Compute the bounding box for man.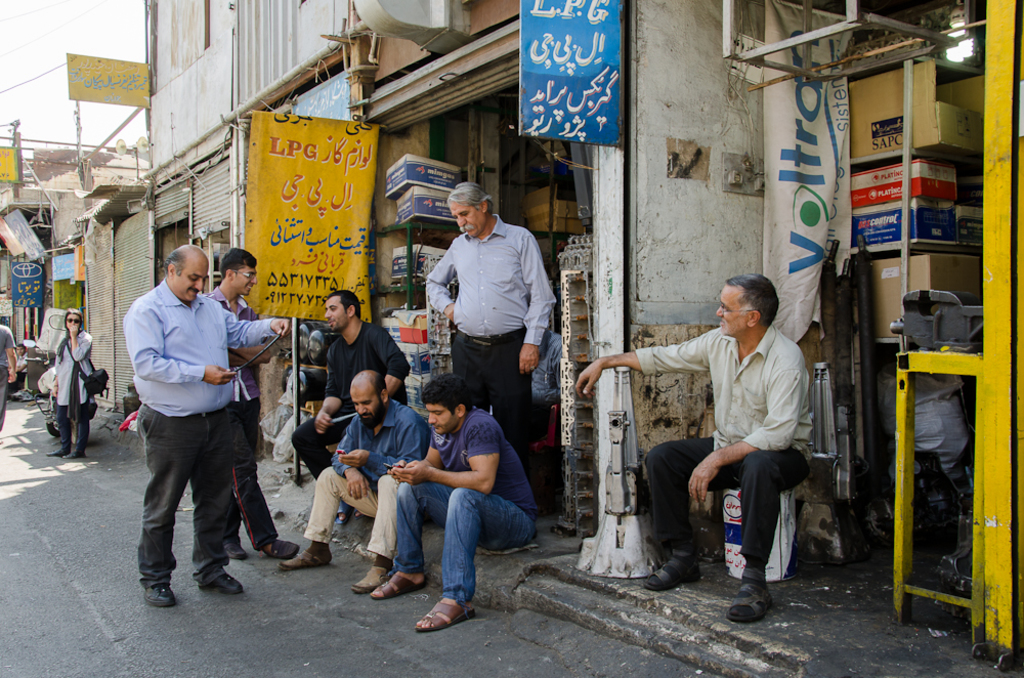
{"x1": 578, "y1": 273, "x2": 812, "y2": 626}.
